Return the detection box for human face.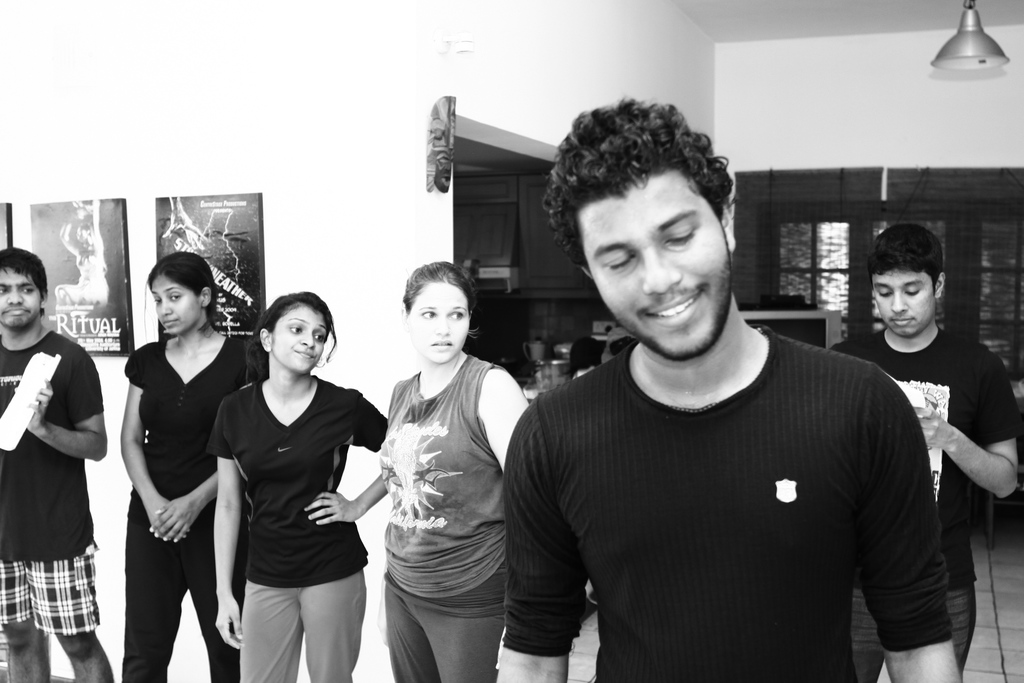
<box>149,274,203,334</box>.
